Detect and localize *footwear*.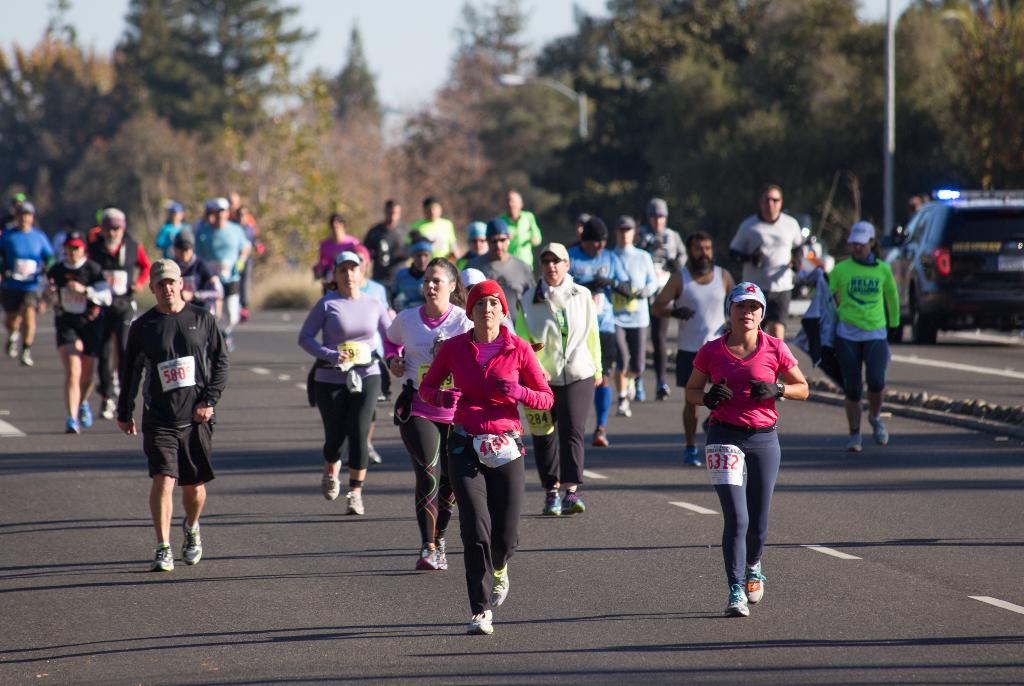
Localized at left=653, top=386, right=671, bottom=404.
